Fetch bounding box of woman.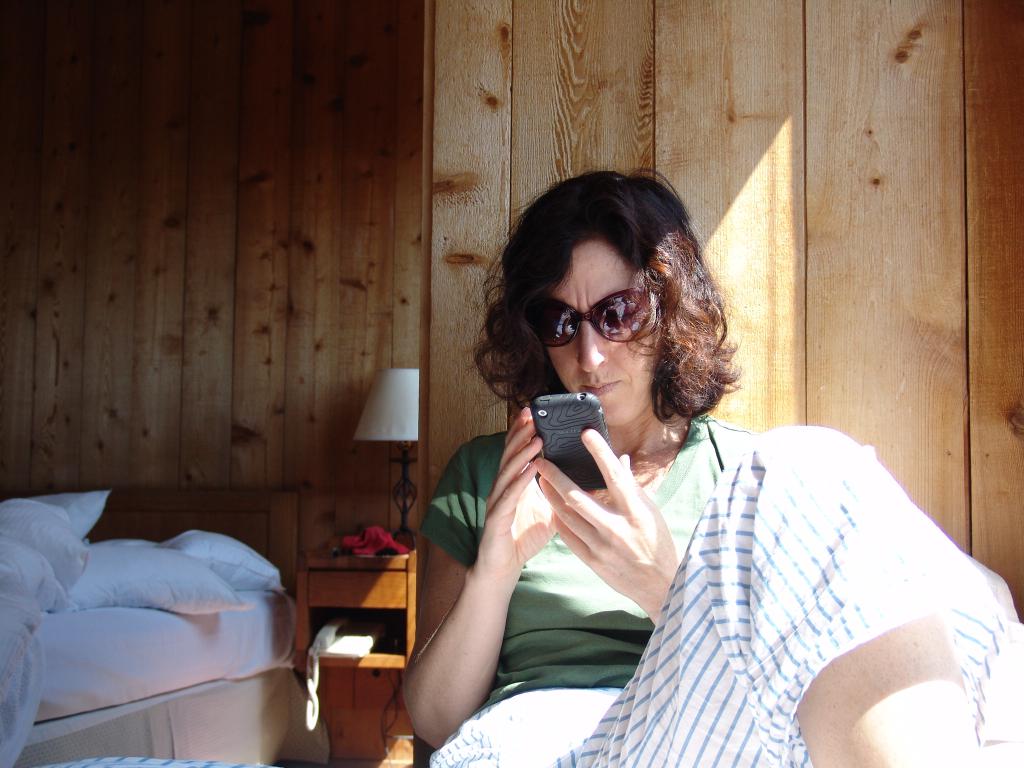
Bbox: select_region(390, 174, 926, 767).
